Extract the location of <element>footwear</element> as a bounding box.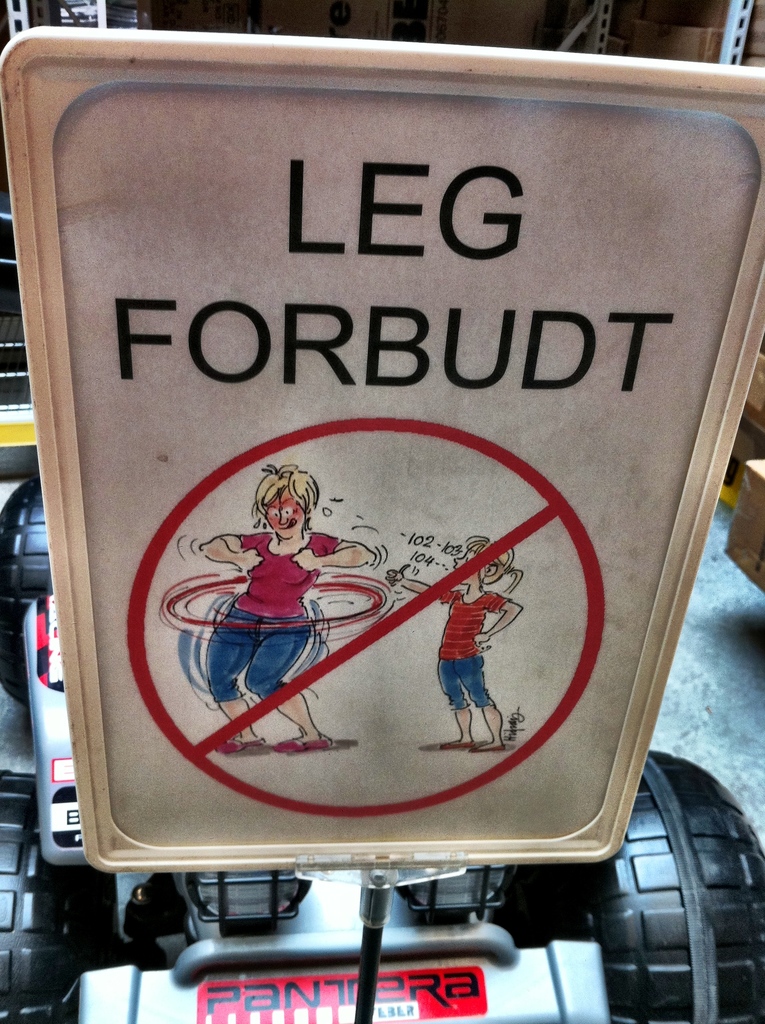
region(474, 743, 504, 753).
